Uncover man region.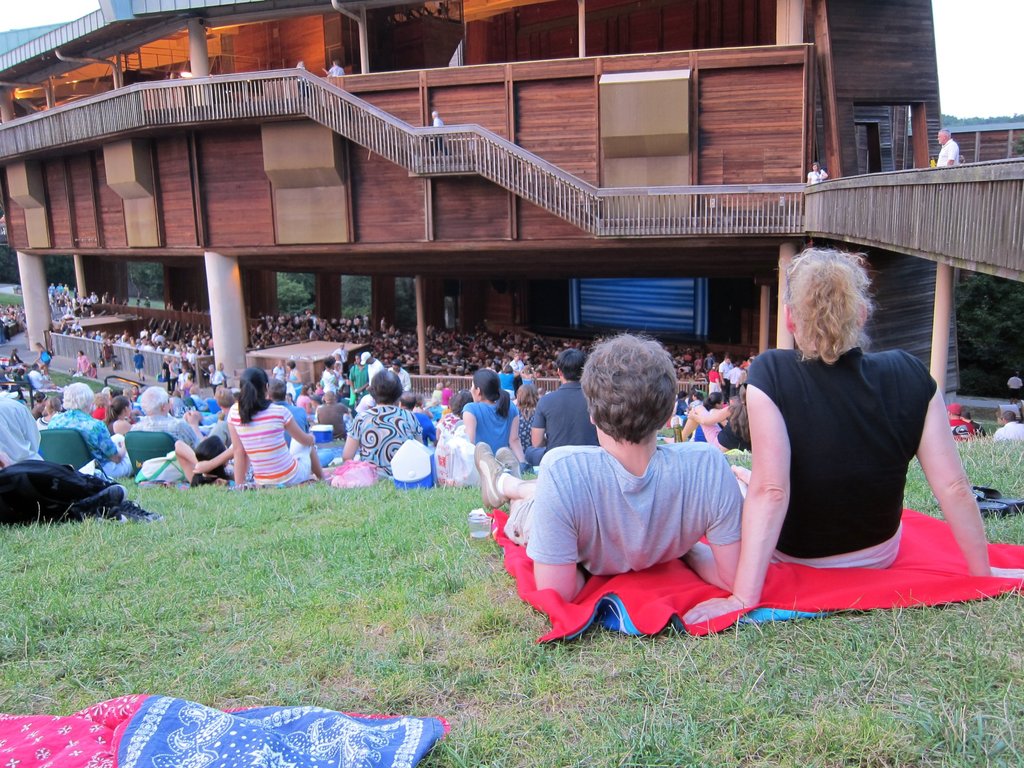
Uncovered: [430,110,452,159].
